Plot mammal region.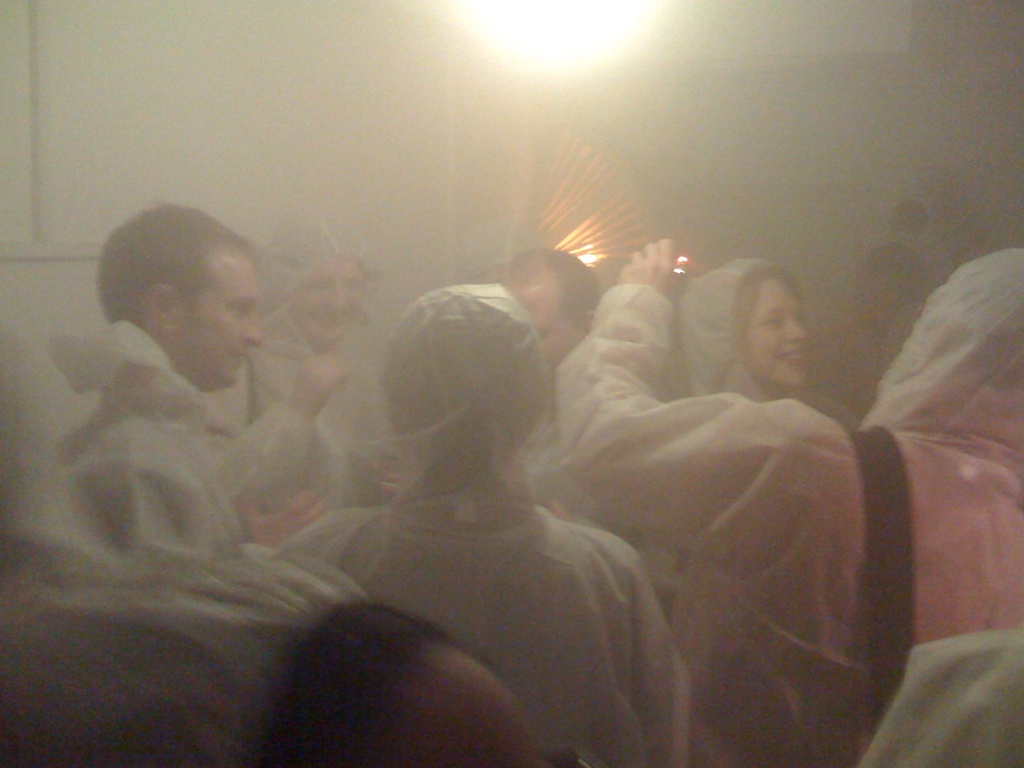
Plotted at Rect(52, 199, 336, 569).
